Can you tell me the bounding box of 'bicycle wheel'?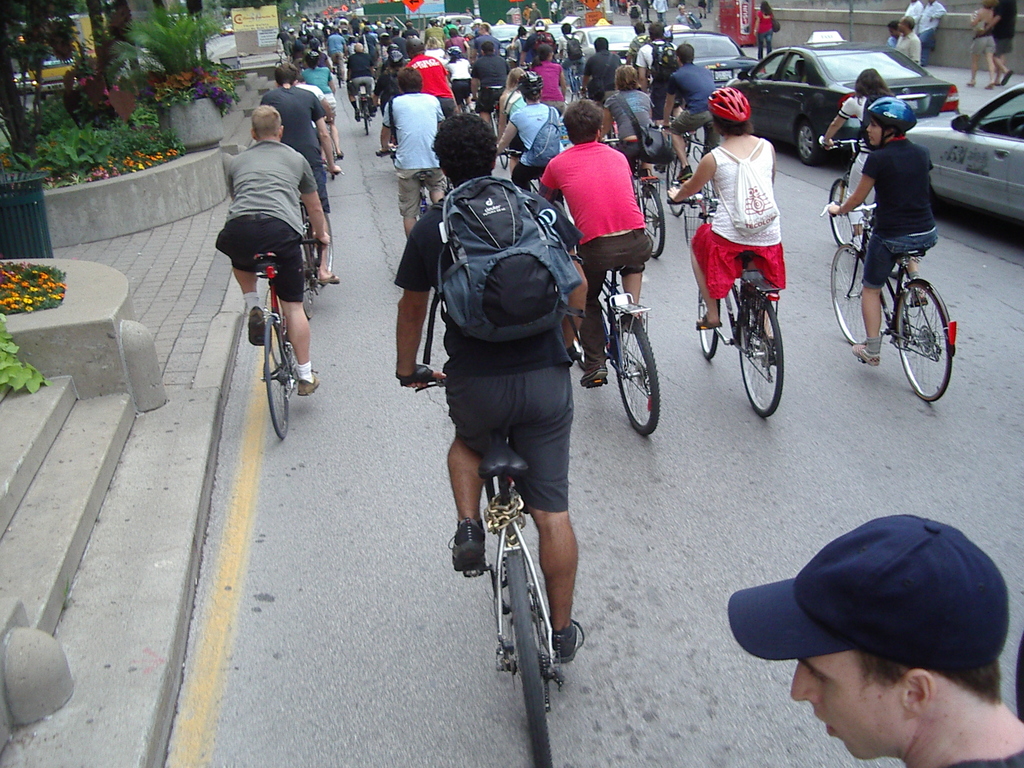
box(612, 312, 663, 438).
